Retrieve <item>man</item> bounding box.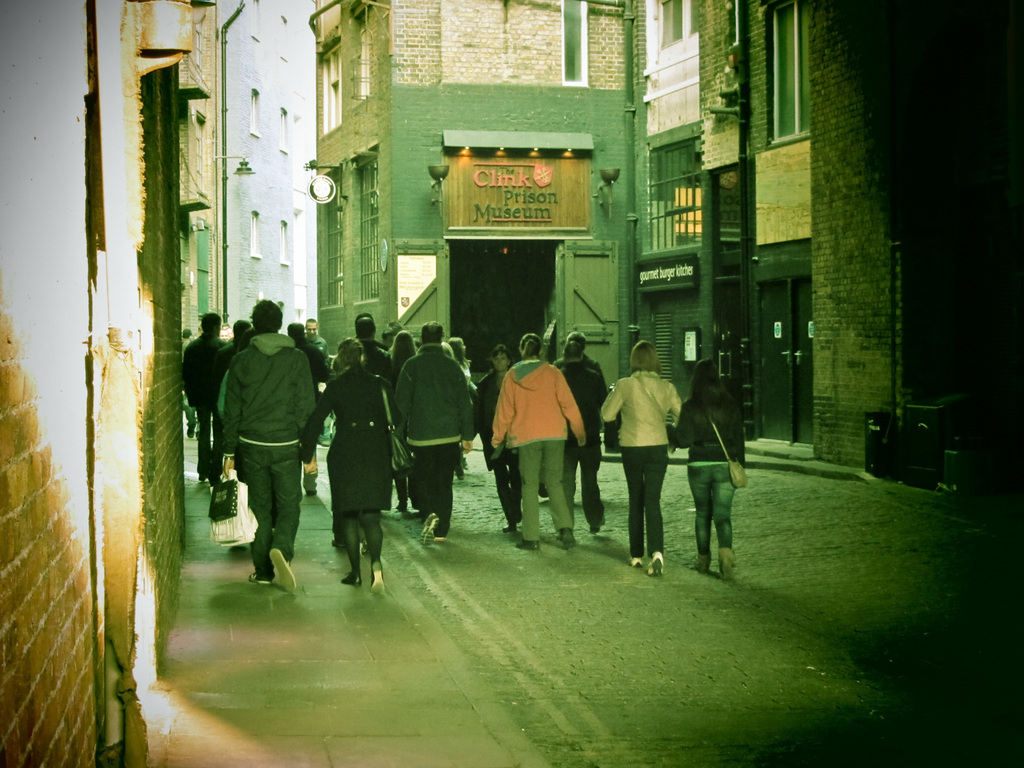
Bounding box: x1=354 y1=319 x2=392 y2=378.
